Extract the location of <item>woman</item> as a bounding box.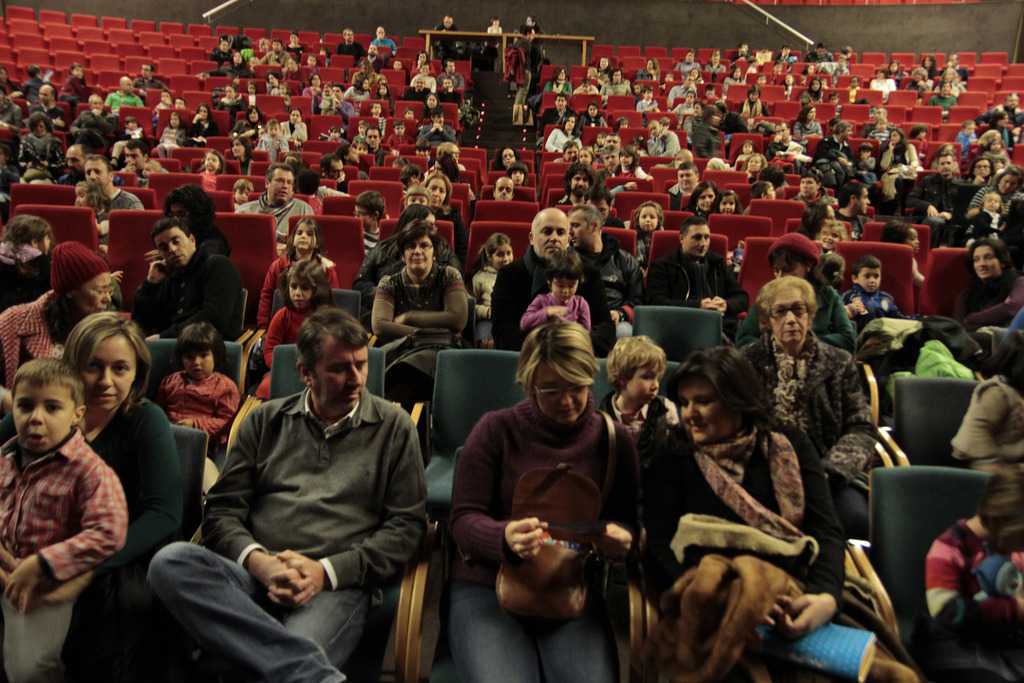
{"x1": 353, "y1": 58, "x2": 379, "y2": 85}.
